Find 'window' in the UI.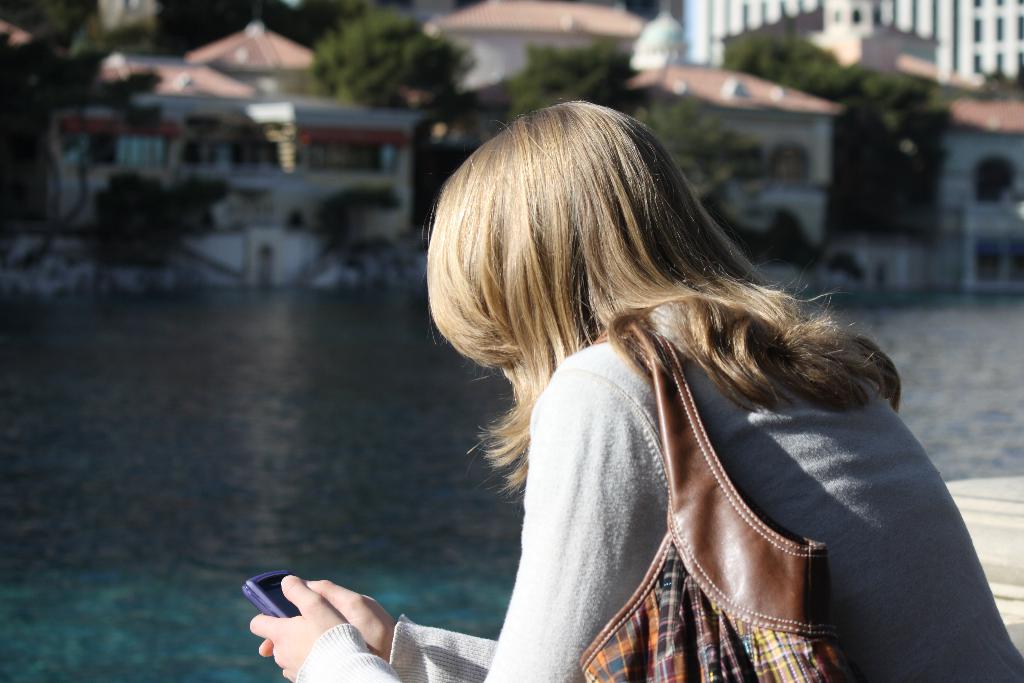
UI element at <bbox>760, 131, 820, 199</bbox>.
